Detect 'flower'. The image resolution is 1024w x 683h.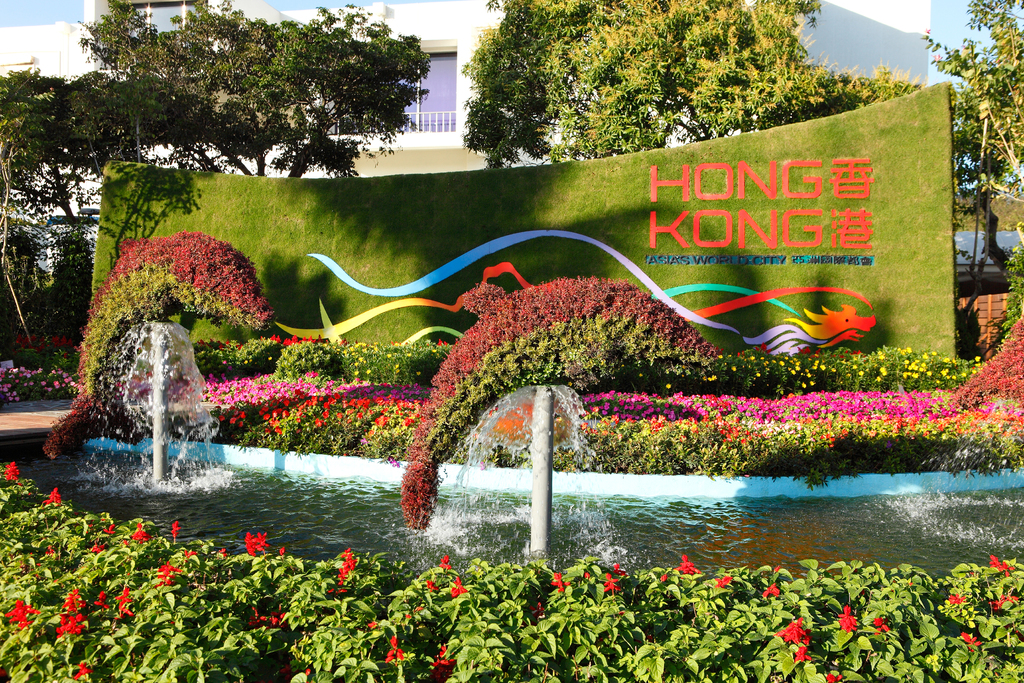
715 573 732 587.
